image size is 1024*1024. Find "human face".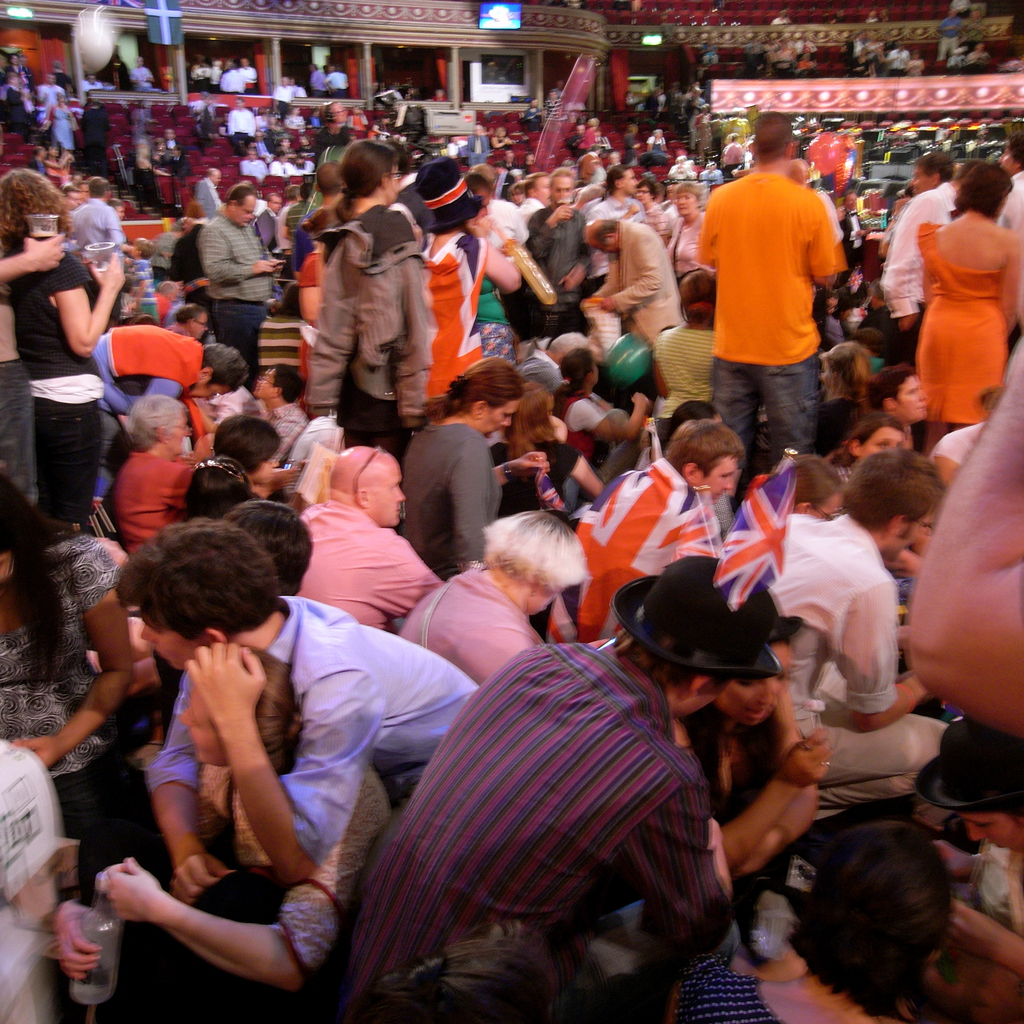
region(884, 510, 926, 557).
